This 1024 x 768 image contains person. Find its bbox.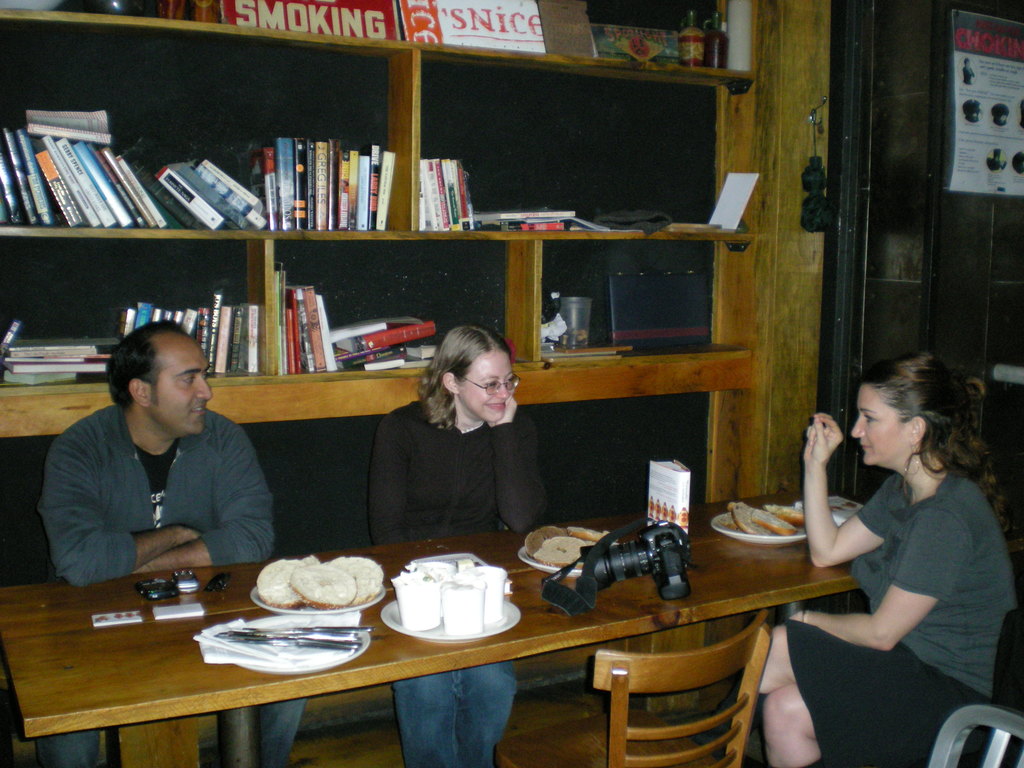
[left=31, top=323, right=316, bottom=767].
